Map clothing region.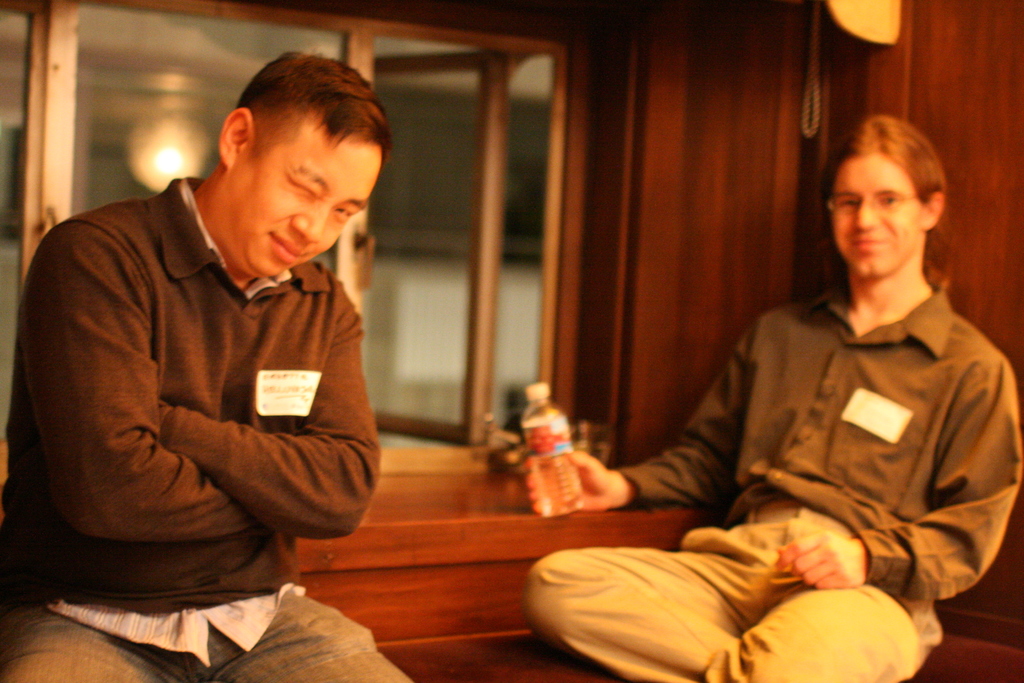
Mapped to BBox(521, 267, 1023, 682).
